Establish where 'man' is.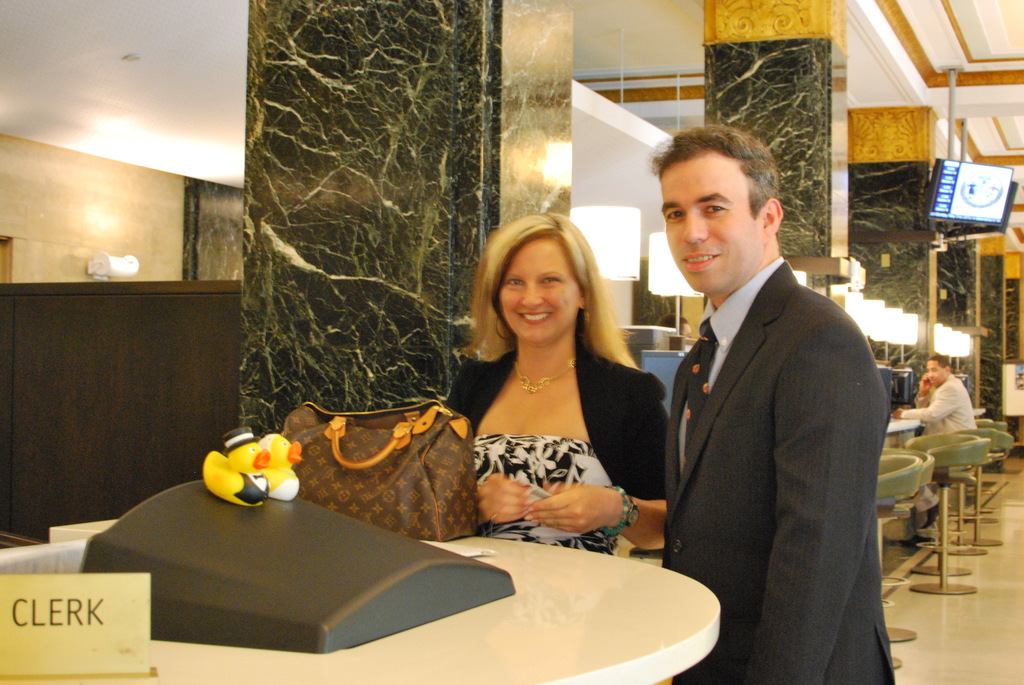
Established at Rect(652, 313, 694, 342).
